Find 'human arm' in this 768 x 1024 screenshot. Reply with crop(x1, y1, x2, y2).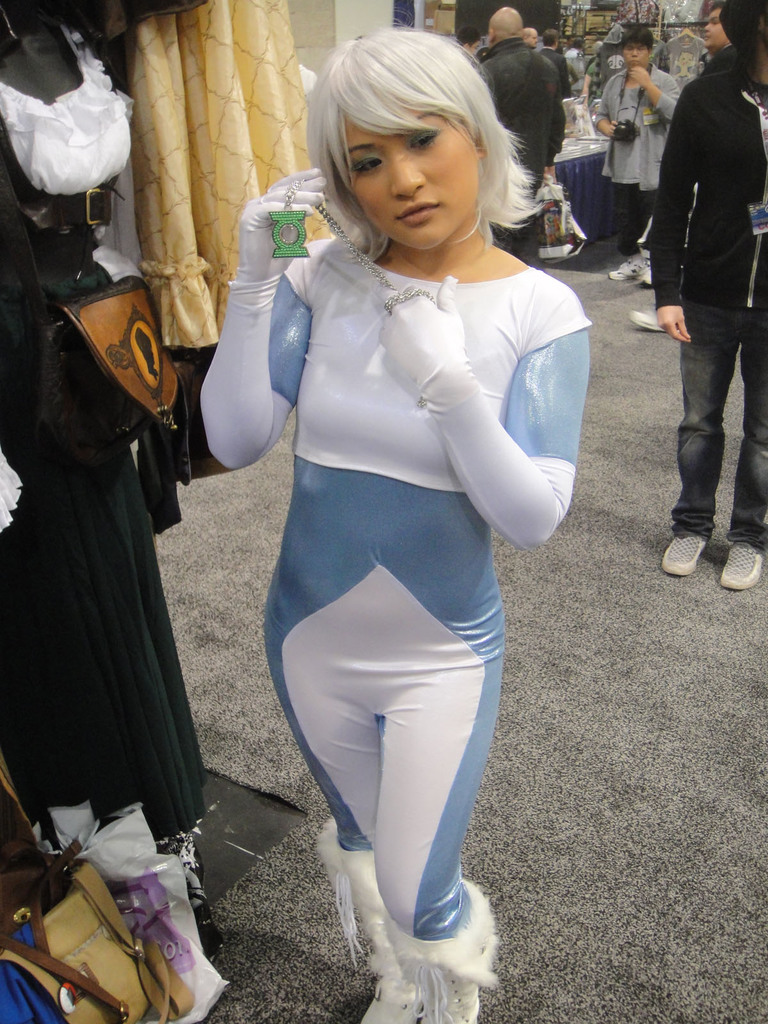
crop(644, 84, 693, 340).
